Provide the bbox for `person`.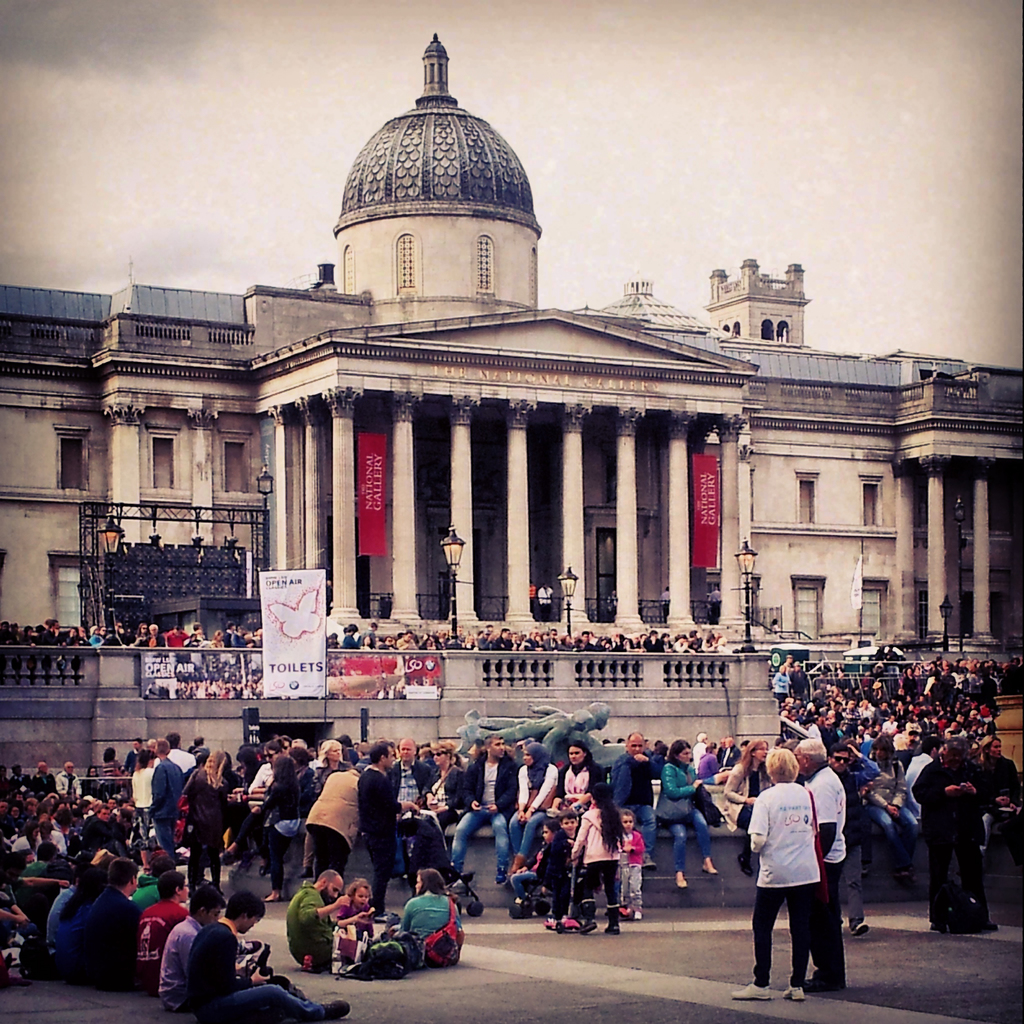
(left=662, top=739, right=703, bottom=899).
